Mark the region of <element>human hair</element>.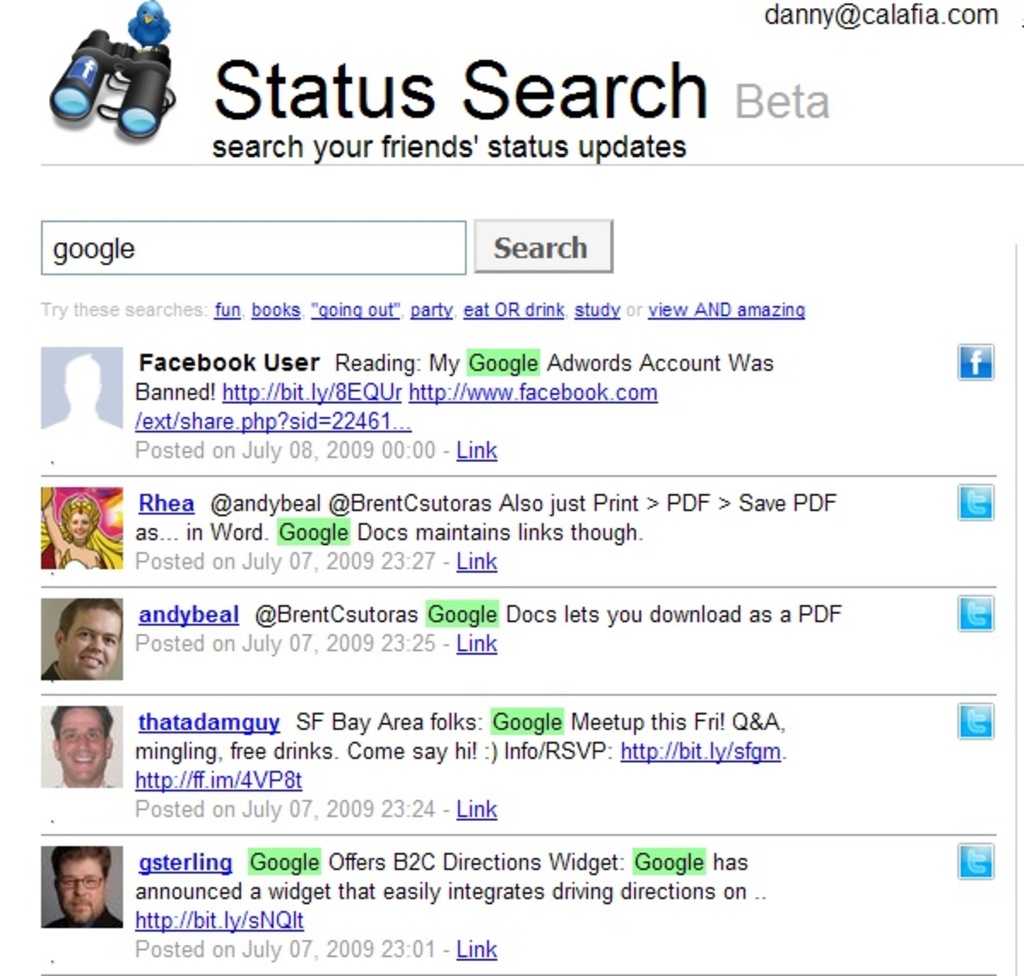
Region: box=[50, 846, 113, 873].
